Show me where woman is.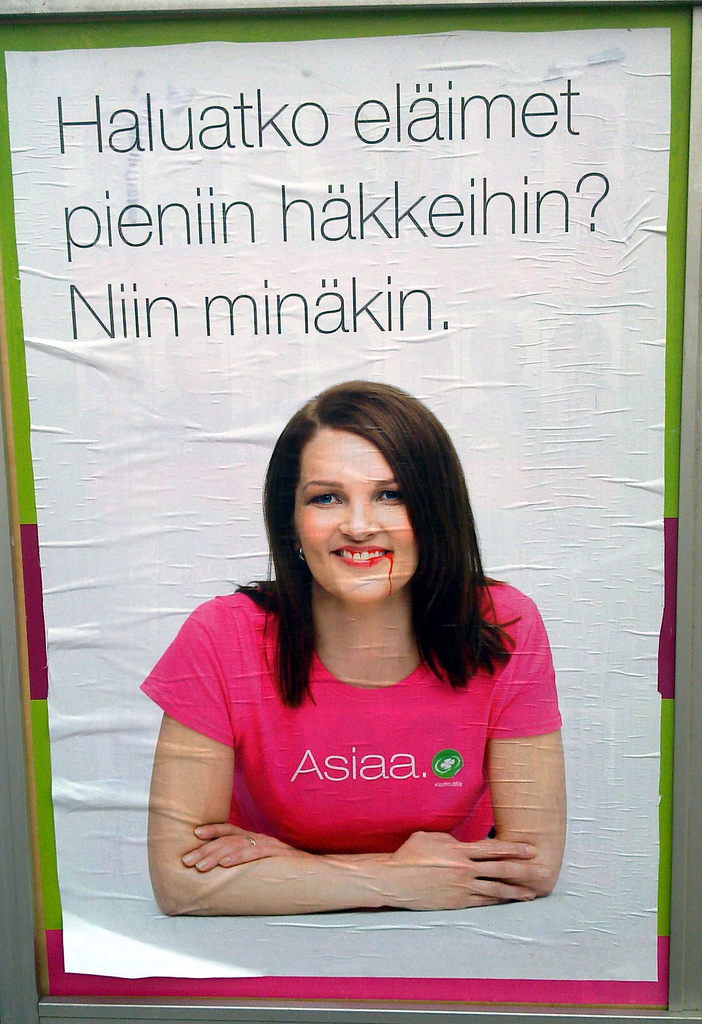
woman is at box=[132, 351, 583, 926].
